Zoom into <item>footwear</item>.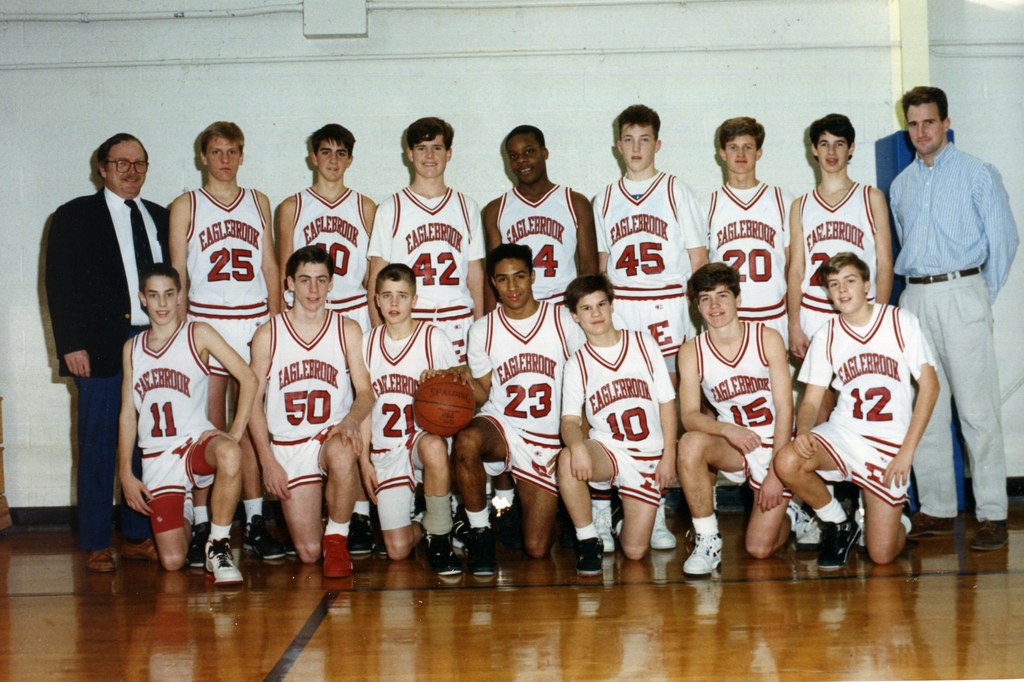
Zoom target: 589:485:621:558.
